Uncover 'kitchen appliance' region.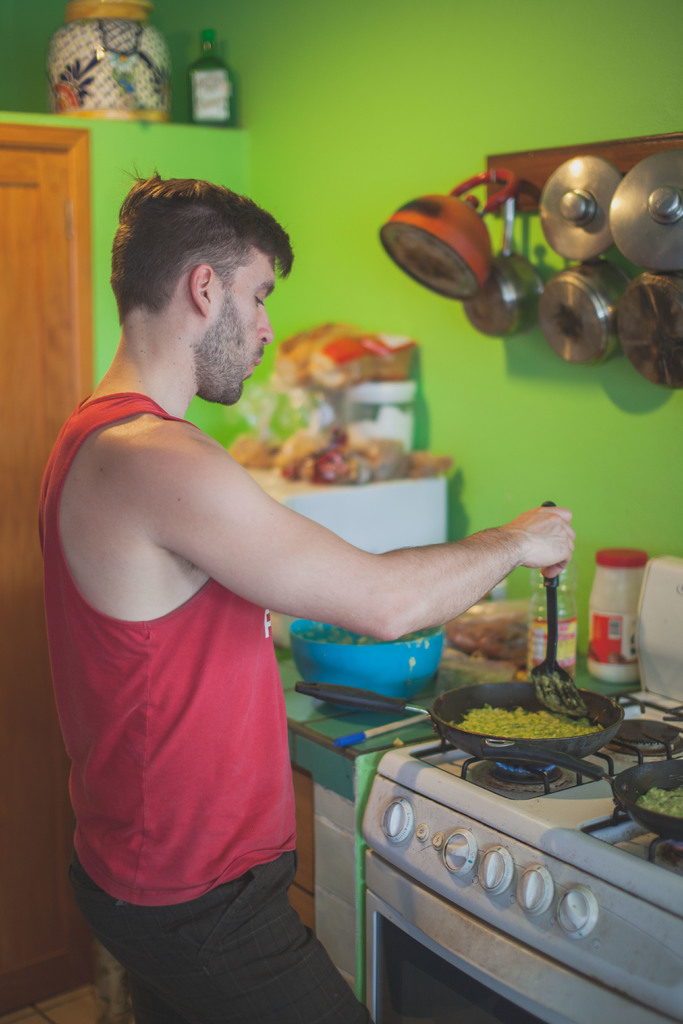
Uncovered: [left=332, top=643, right=659, bottom=1023].
